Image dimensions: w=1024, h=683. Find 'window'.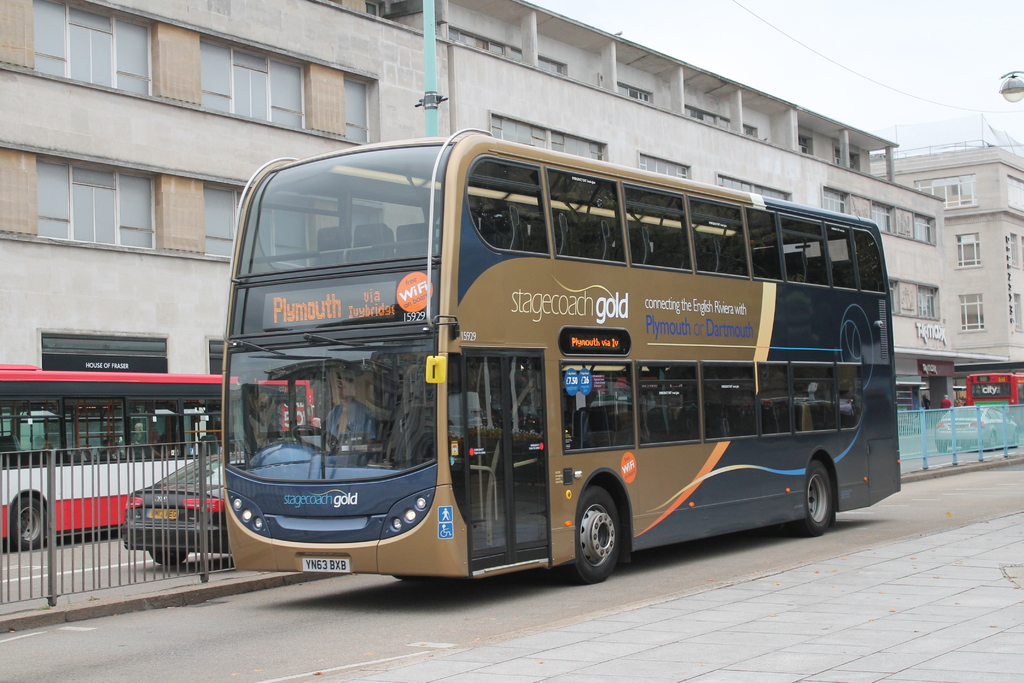
{"left": 913, "top": 171, "right": 976, "bottom": 209}.
